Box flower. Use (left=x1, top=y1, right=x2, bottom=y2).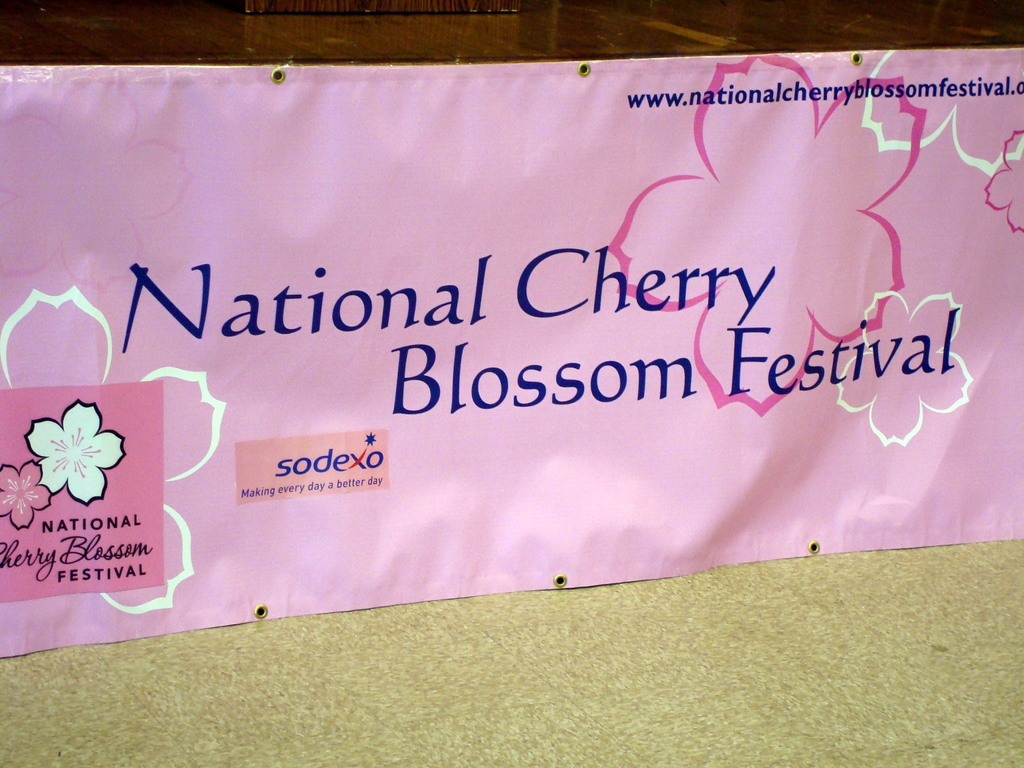
(left=837, top=287, right=963, bottom=450).
